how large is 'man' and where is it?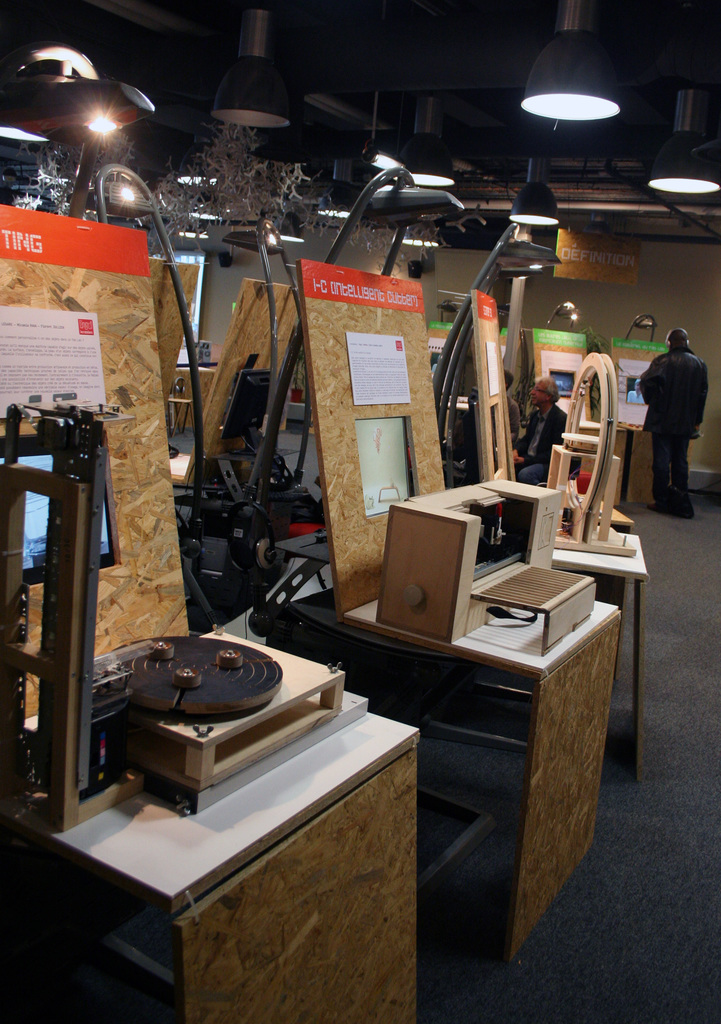
Bounding box: {"x1": 640, "y1": 329, "x2": 712, "y2": 514}.
